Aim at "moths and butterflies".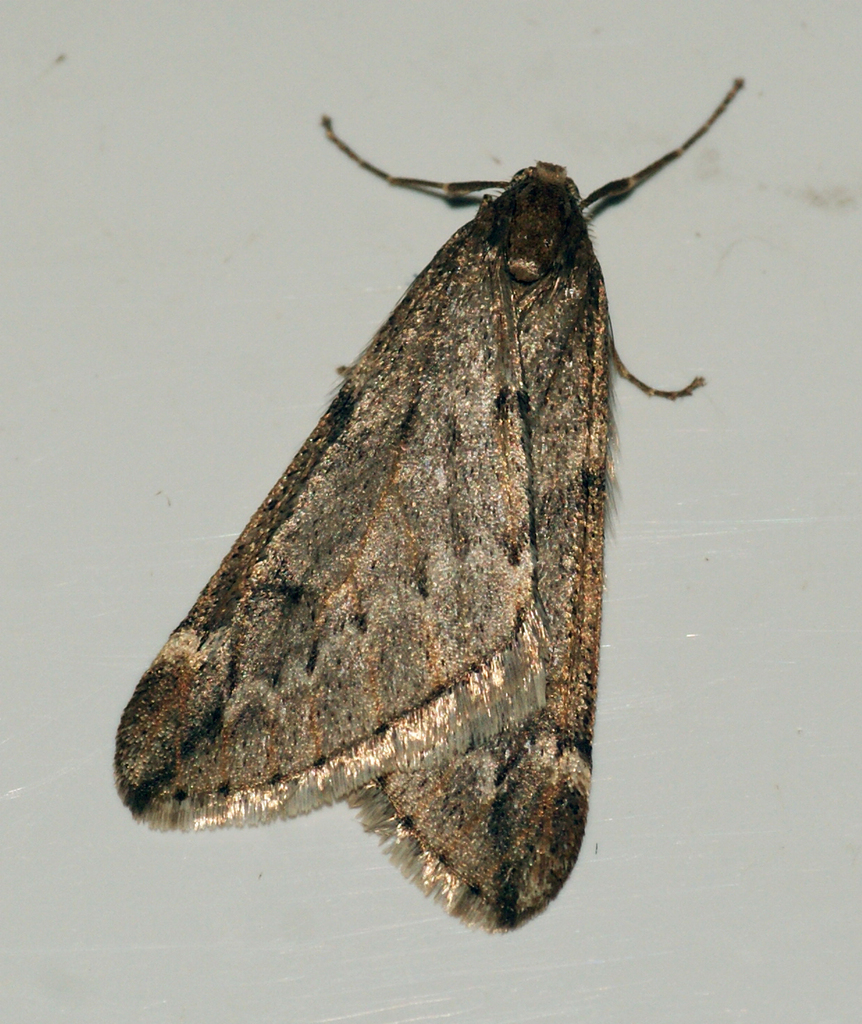
Aimed at <box>119,77,747,954</box>.
